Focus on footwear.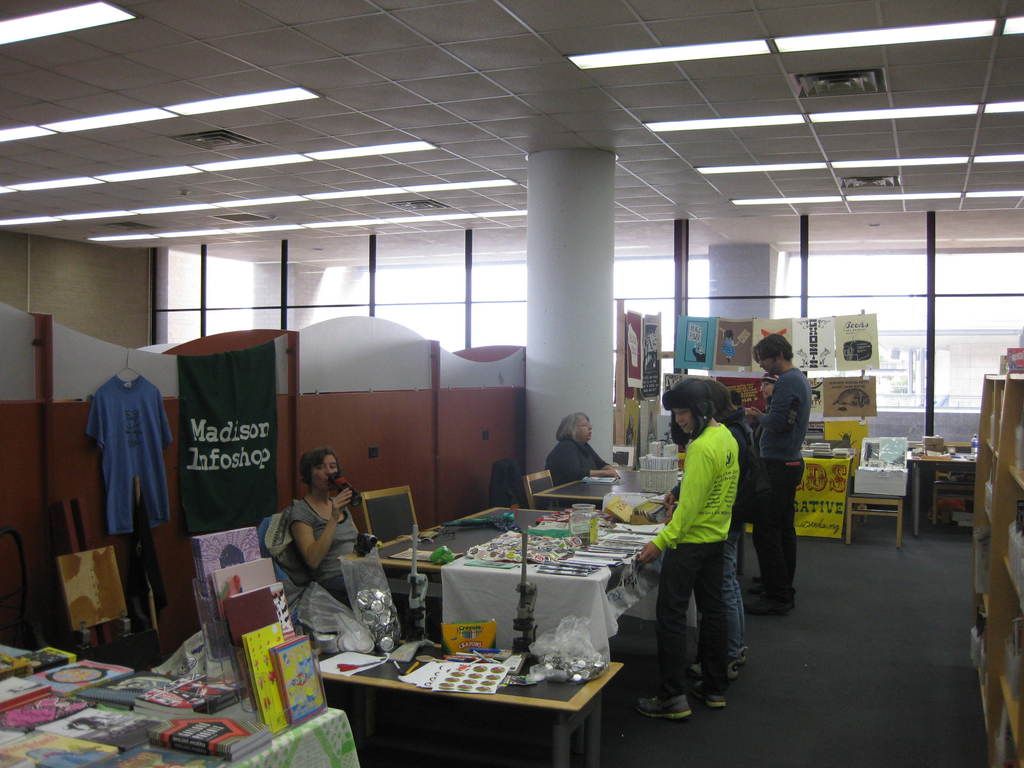
Focused at [x1=738, y1=646, x2=748, y2=666].
